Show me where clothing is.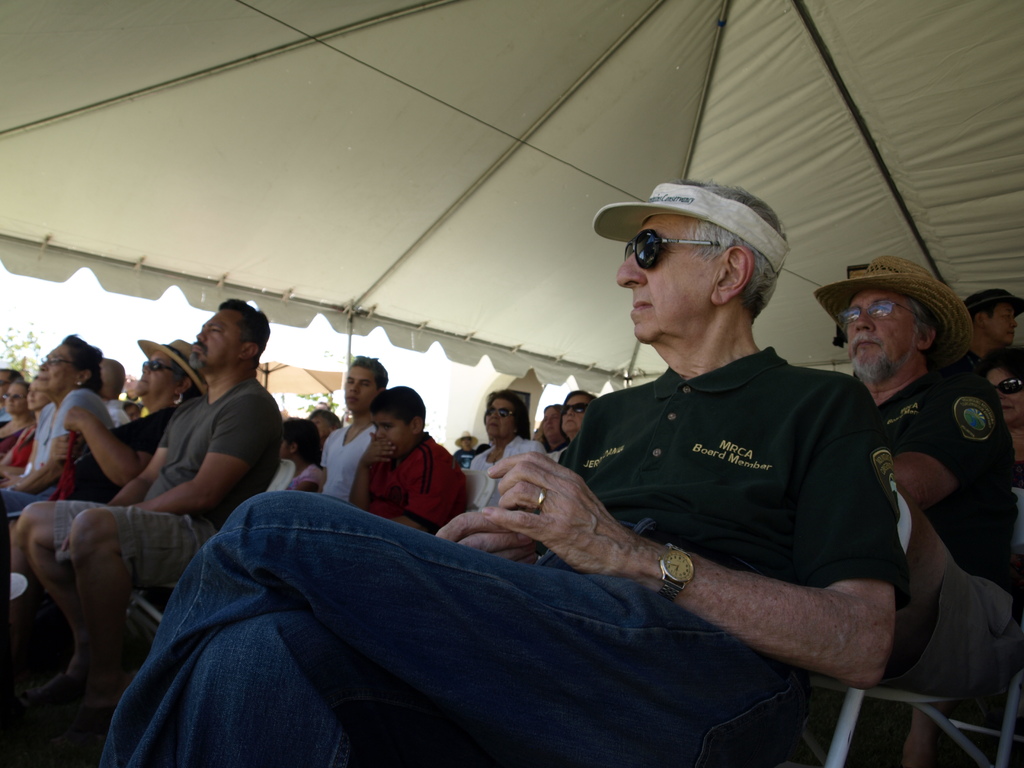
clothing is at 0/399/111/524.
